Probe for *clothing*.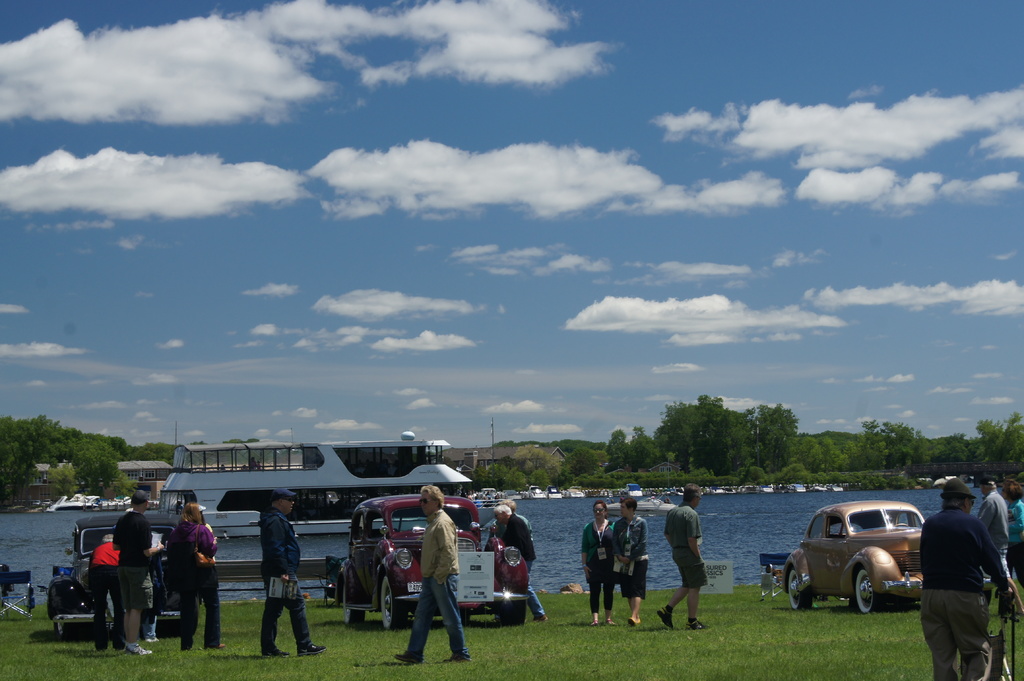
Probe result: 114:503:161:616.
